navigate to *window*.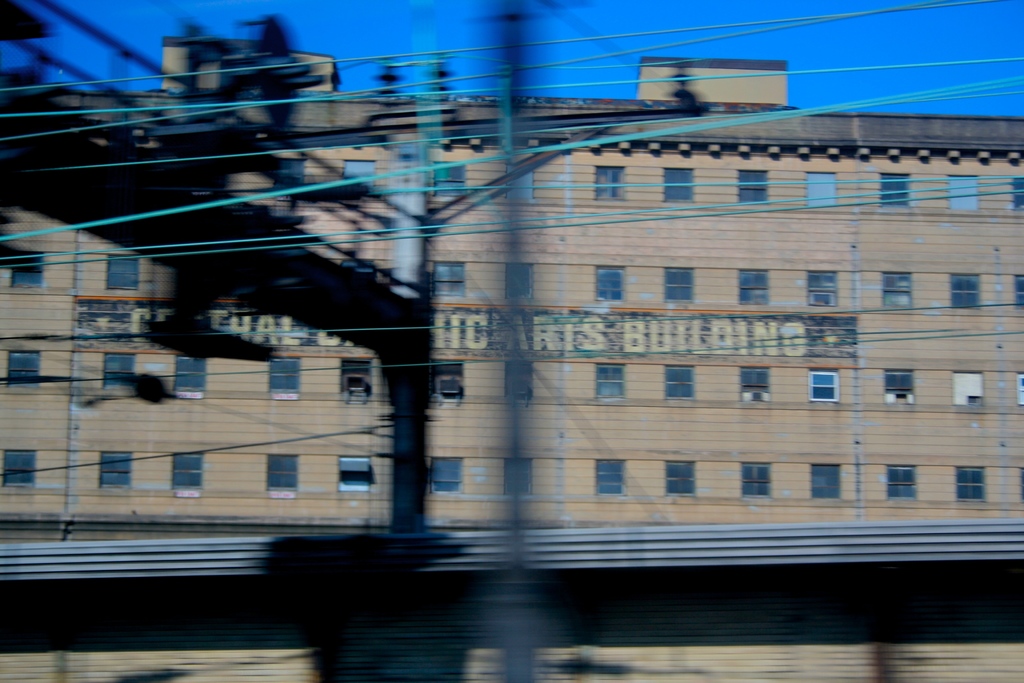
Navigation target: locate(1017, 277, 1023, 317).
